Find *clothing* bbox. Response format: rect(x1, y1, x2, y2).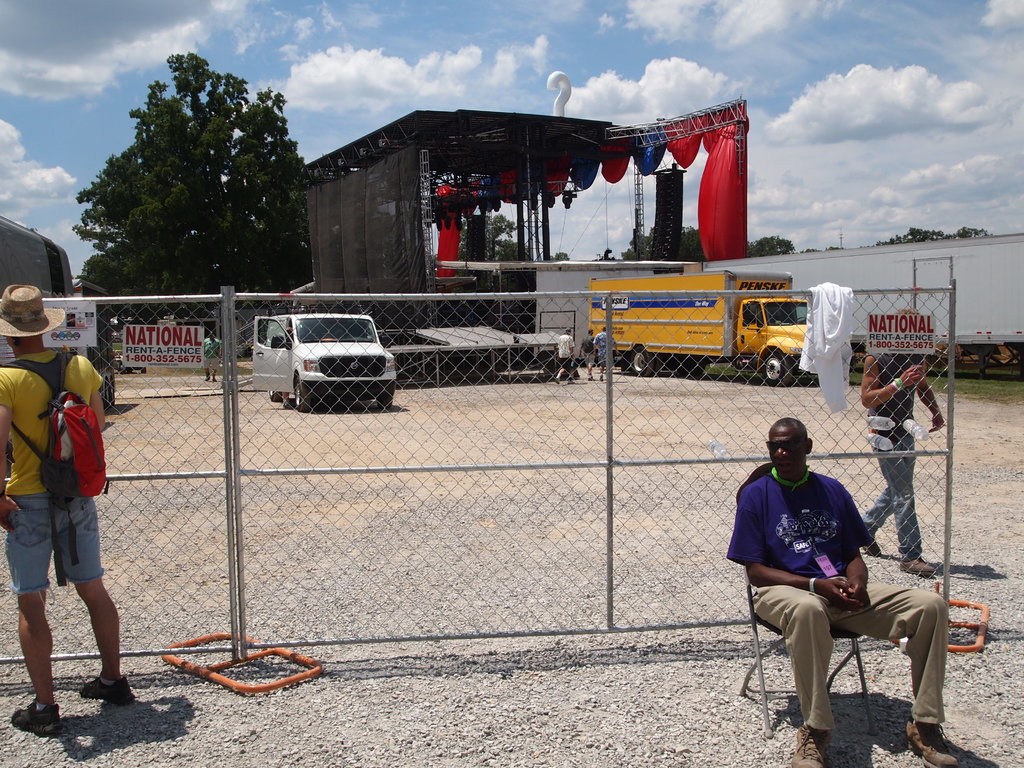
rect(725, 468, 956, 729).
